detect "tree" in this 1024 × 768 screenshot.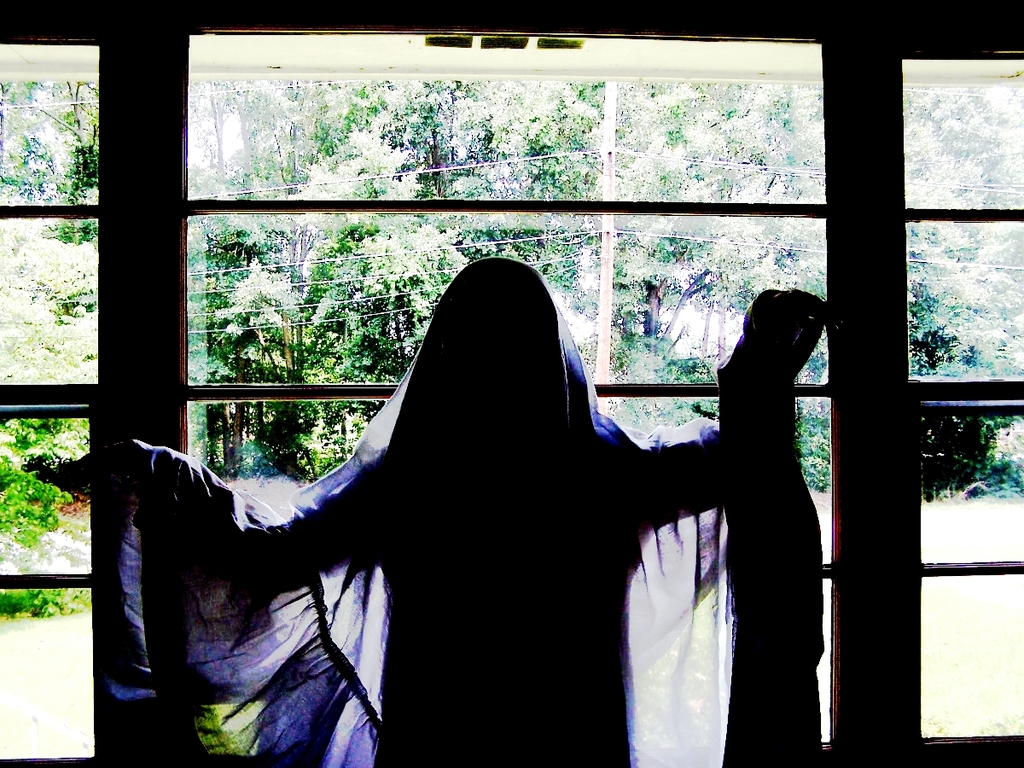
Detection: (x1=0, y1=231, x2=95, y2=552).
